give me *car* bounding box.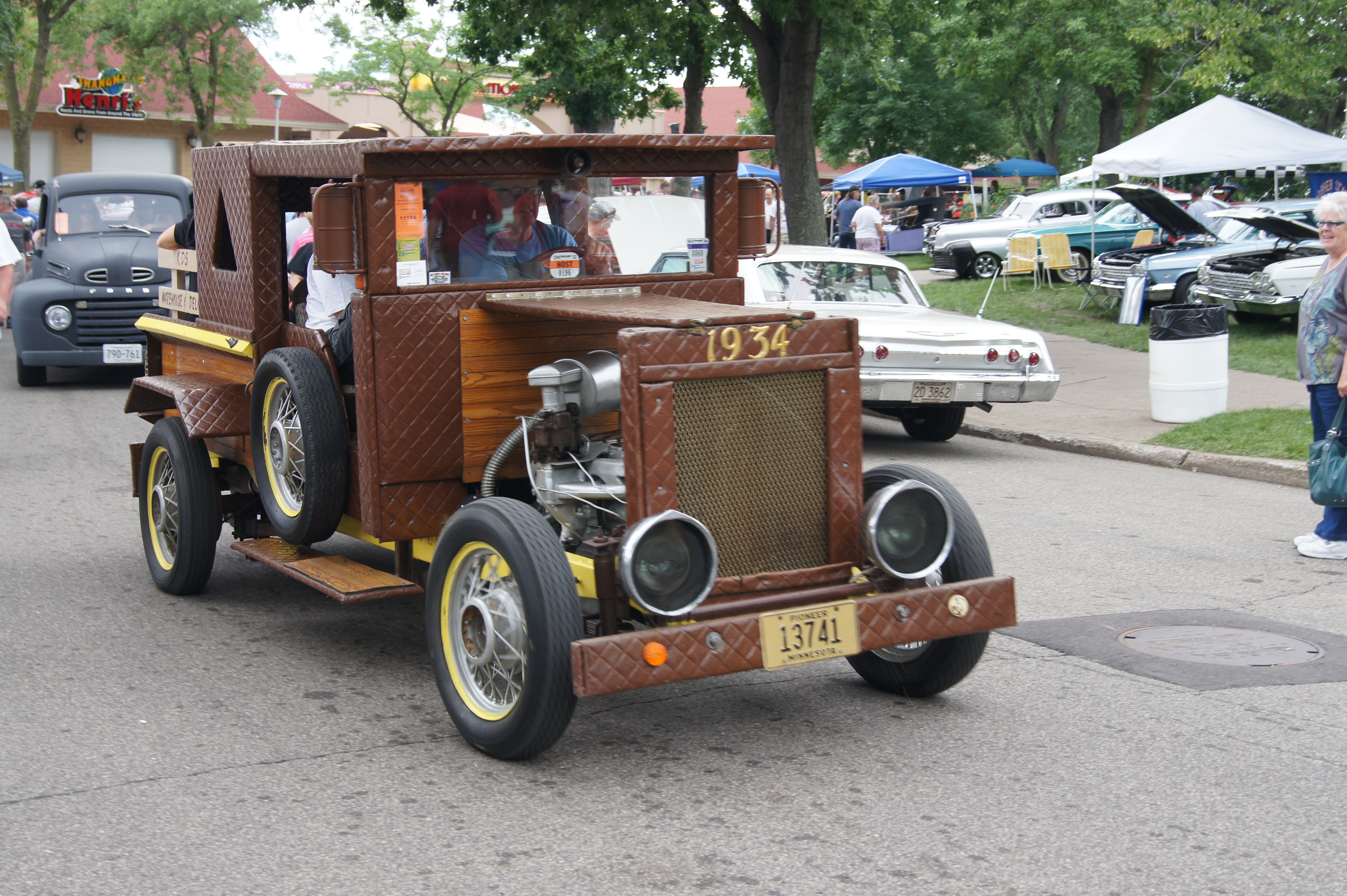
l=3, t=45, r=56, b=110.
